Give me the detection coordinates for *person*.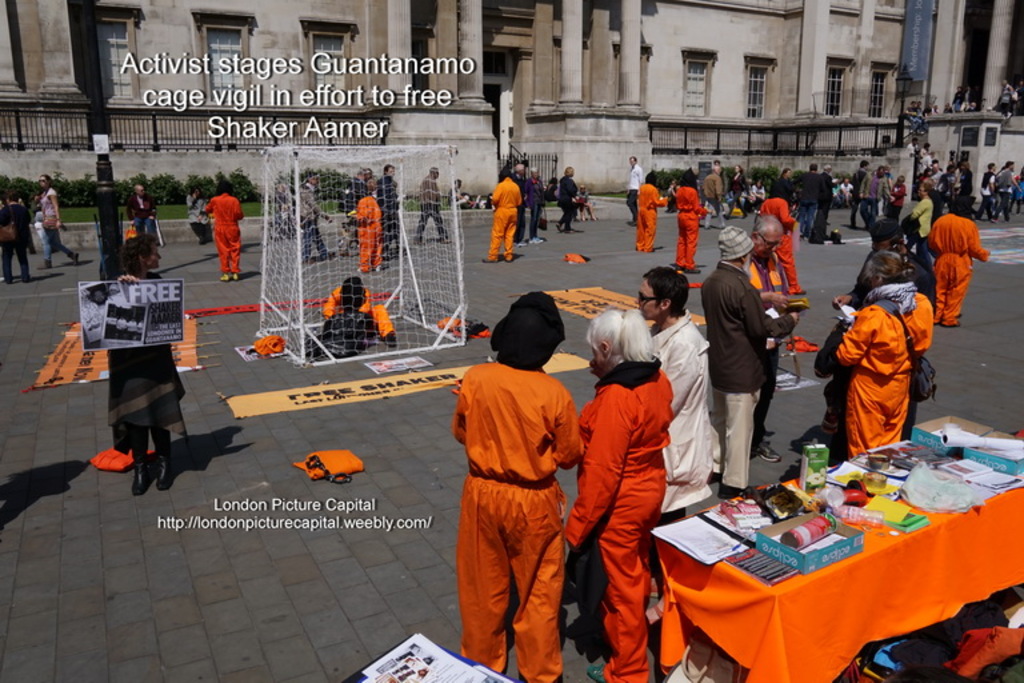
523:167:545:241.
